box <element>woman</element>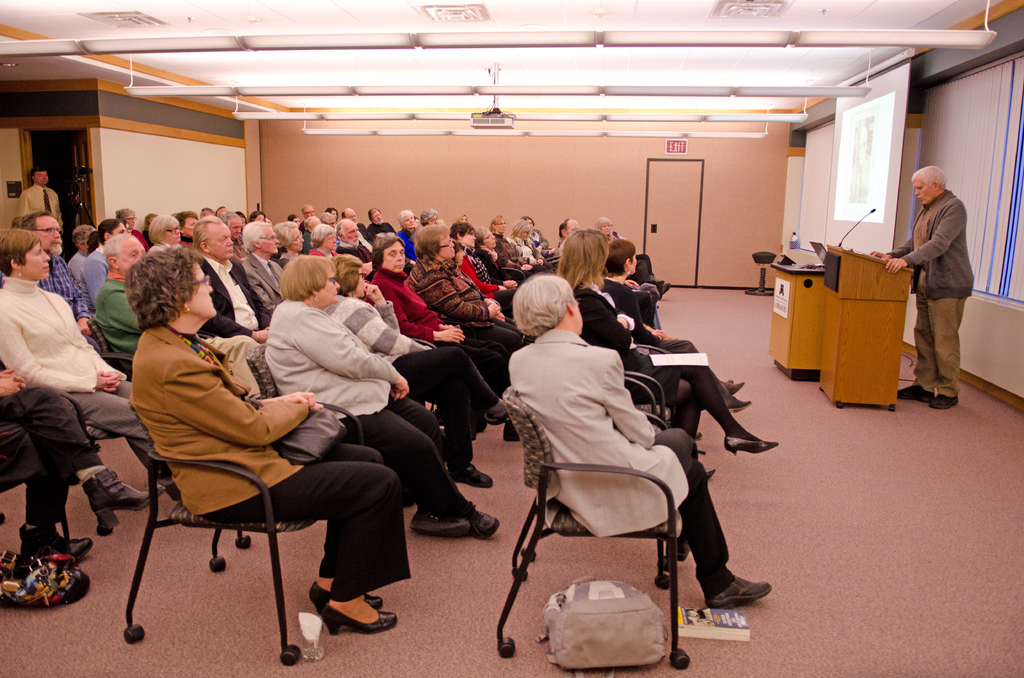
[493, 216, 536, 270]
